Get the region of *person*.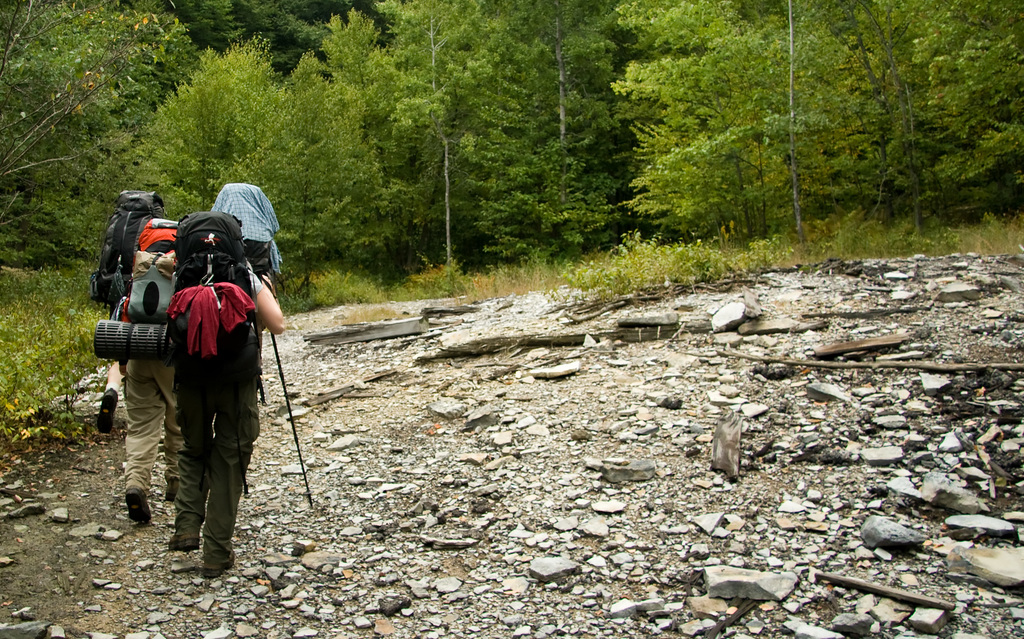
(97,284,124,432).
